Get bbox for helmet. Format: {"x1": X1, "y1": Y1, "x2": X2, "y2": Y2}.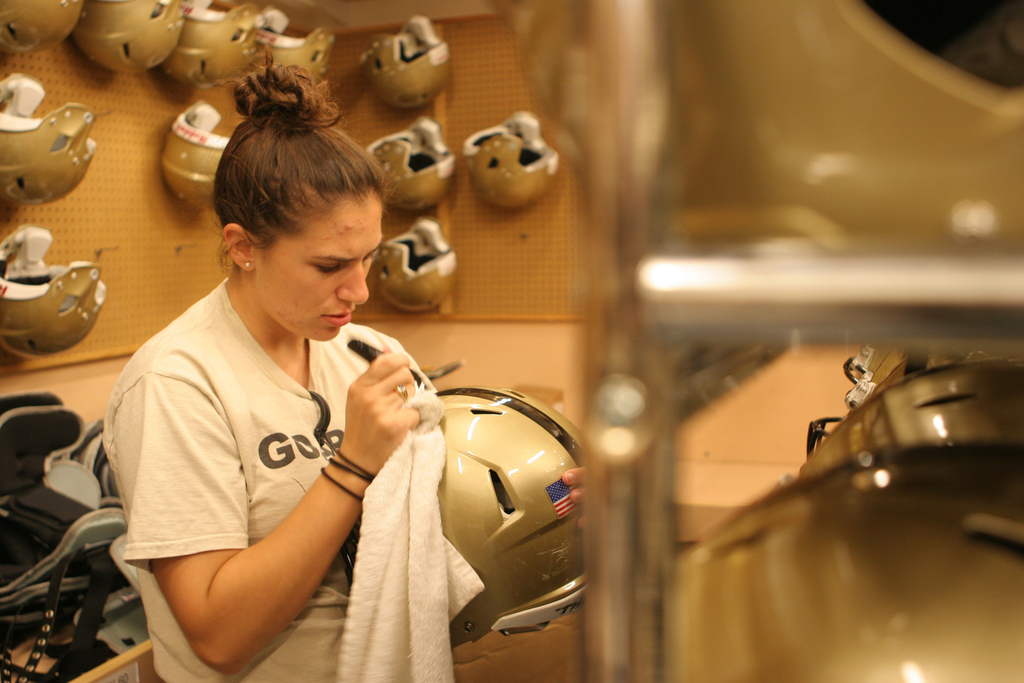
{"x1": 159, "y1": 96, "x2": 230, "y2": 206}.
